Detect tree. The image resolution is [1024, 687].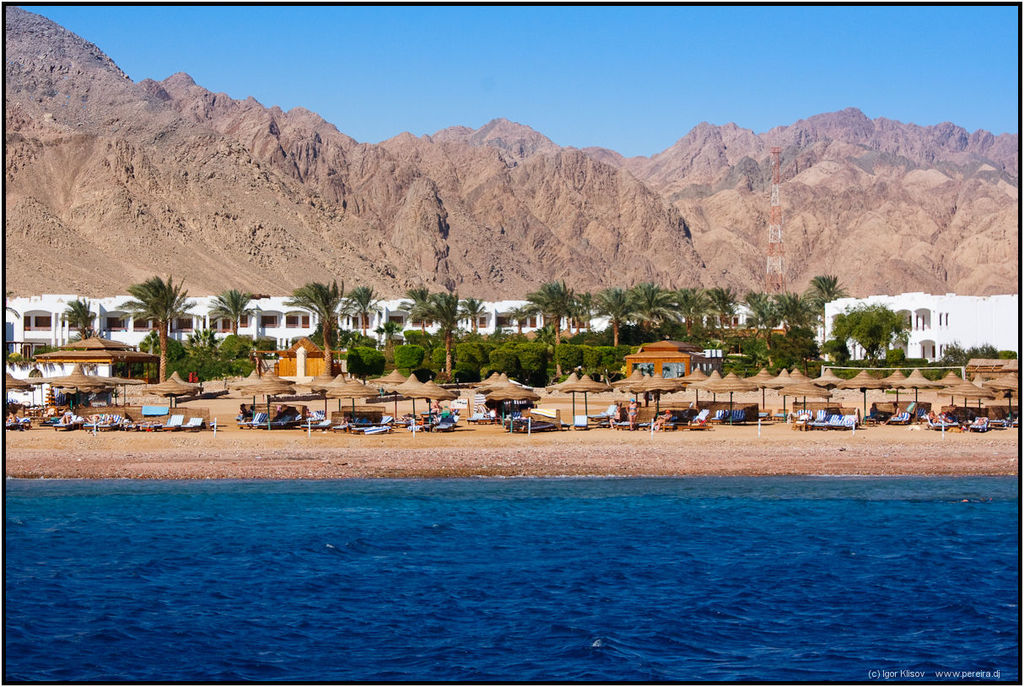
348,284,387,335.
